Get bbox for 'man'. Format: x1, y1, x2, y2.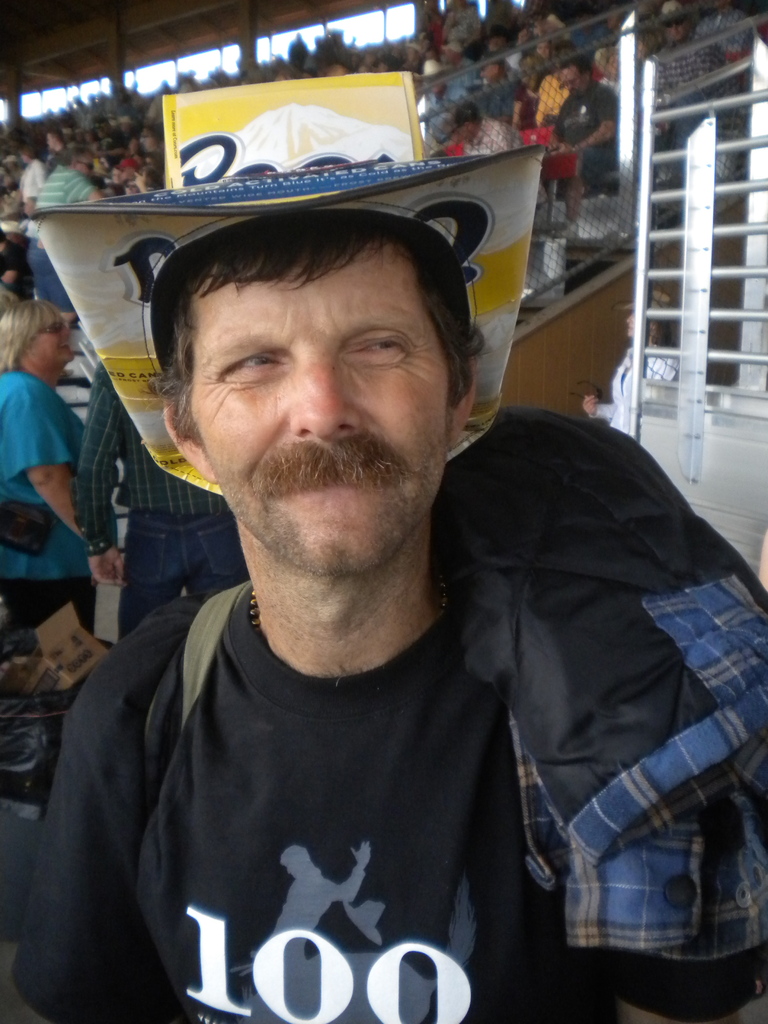
13, 109, 721, 1023.
